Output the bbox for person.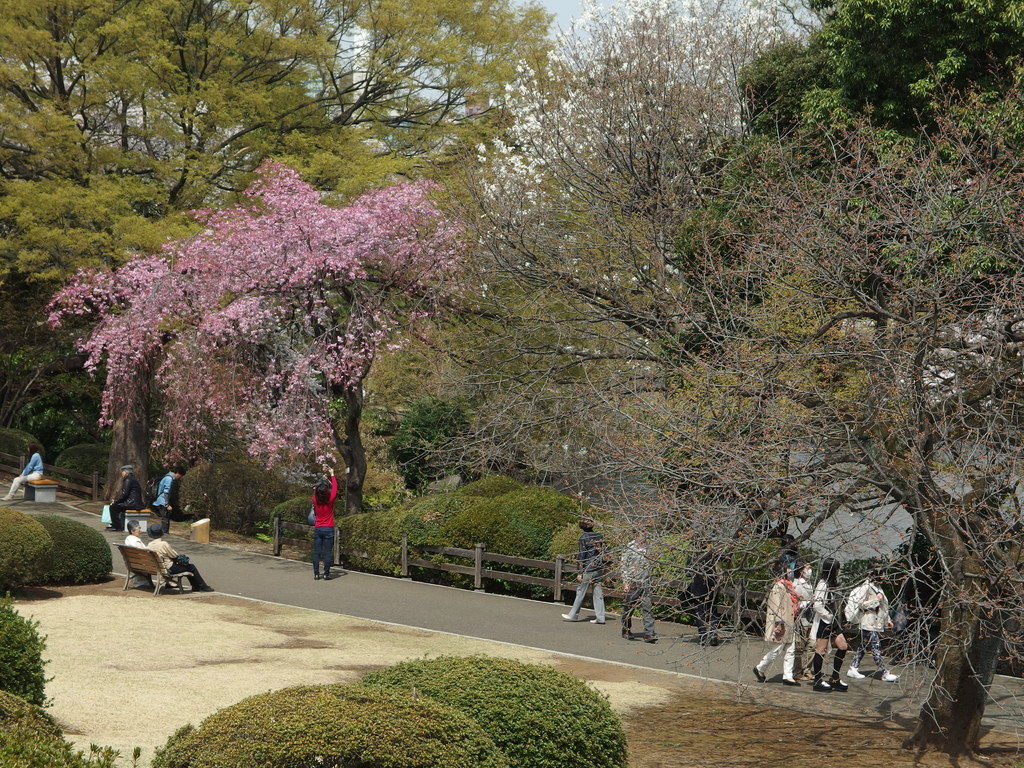
[x1=118, y1=521, x2=152, y2=580].
